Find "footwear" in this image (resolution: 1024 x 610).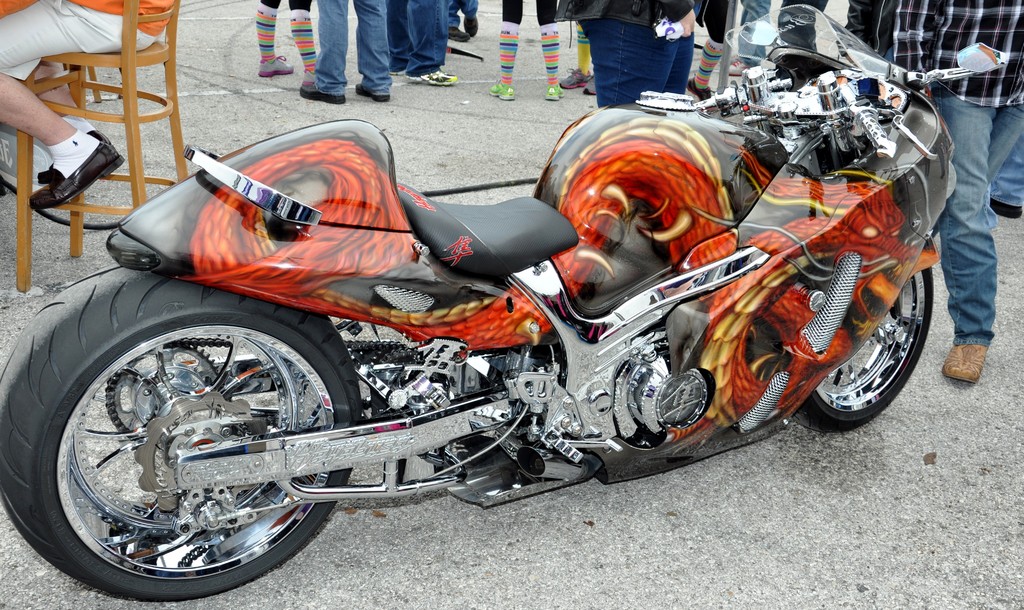
[left=404, top=66, right=454, bottom=87].
